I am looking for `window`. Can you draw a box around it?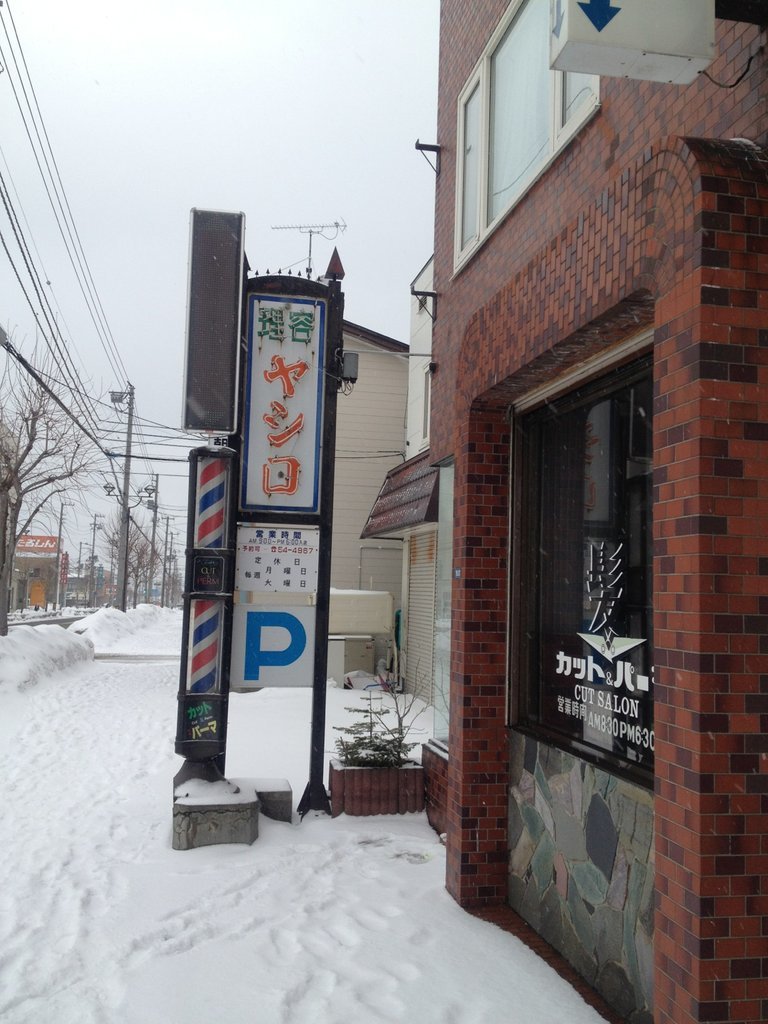
Sure, the bounding box is <bbox>413, 353, 444, 449</bbox>.
